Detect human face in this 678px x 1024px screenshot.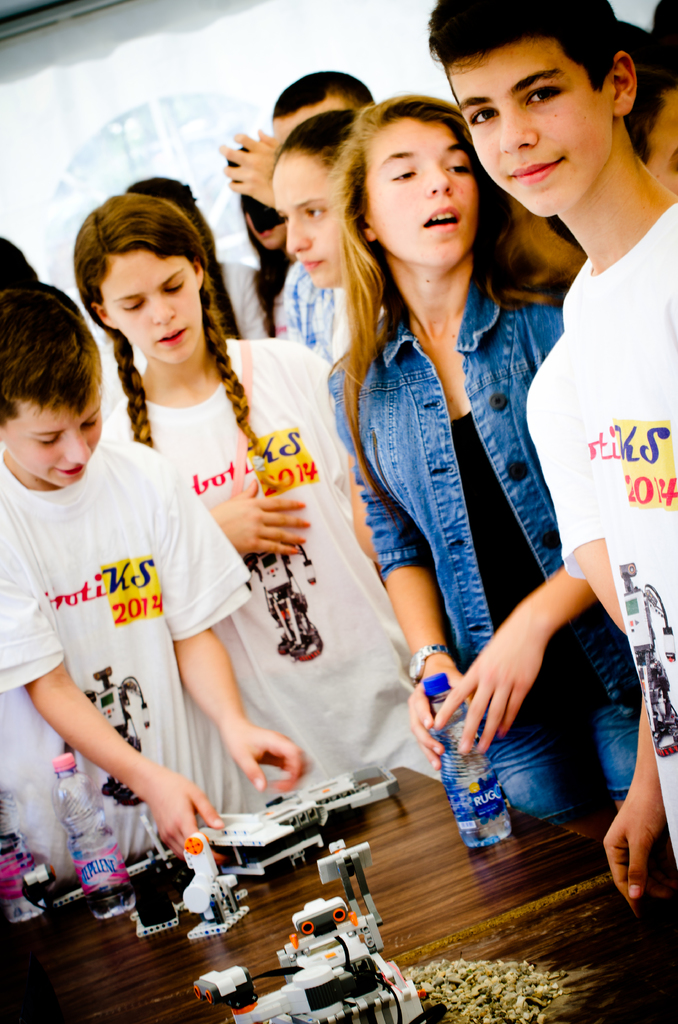
Detection: 647, 81, 677, 196.
